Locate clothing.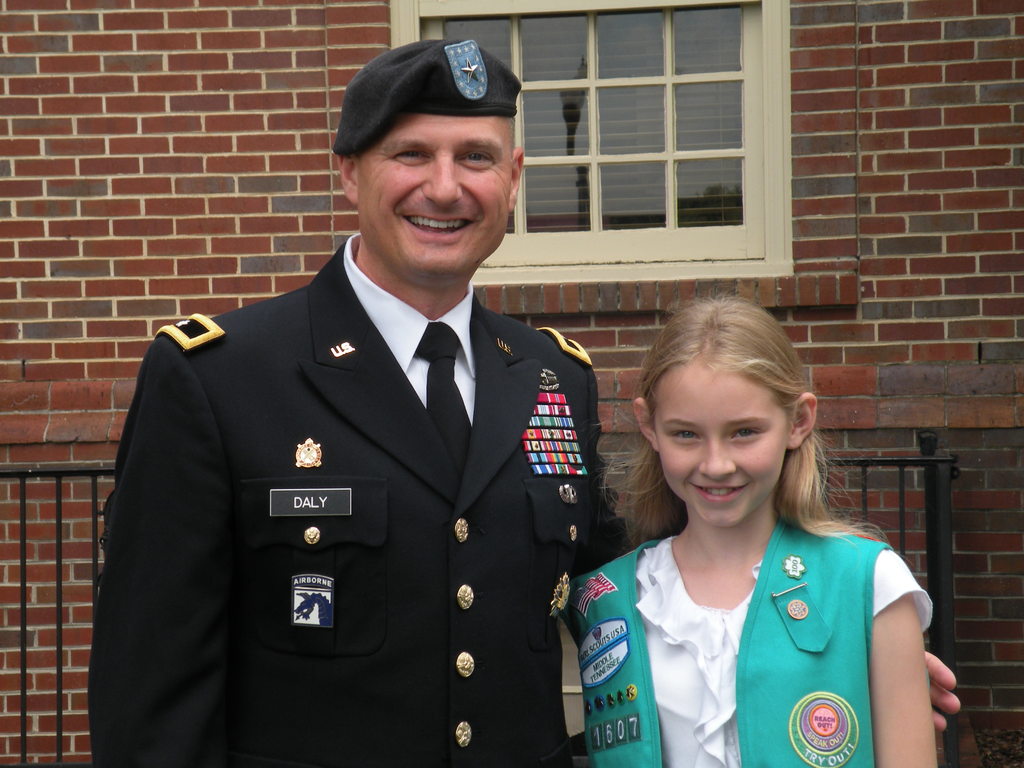
Bounding box: (left=88, top=232, right=640, bottom=767).
